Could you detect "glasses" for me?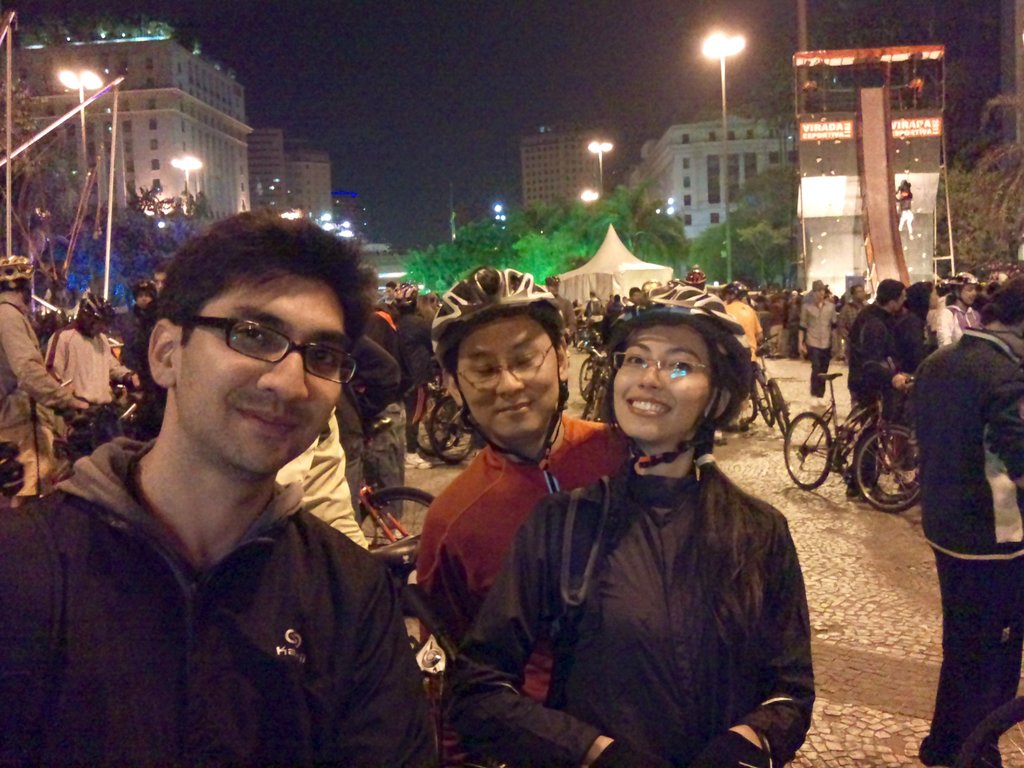
Detection result: left=442, top=328, right=564, bottom=387.
